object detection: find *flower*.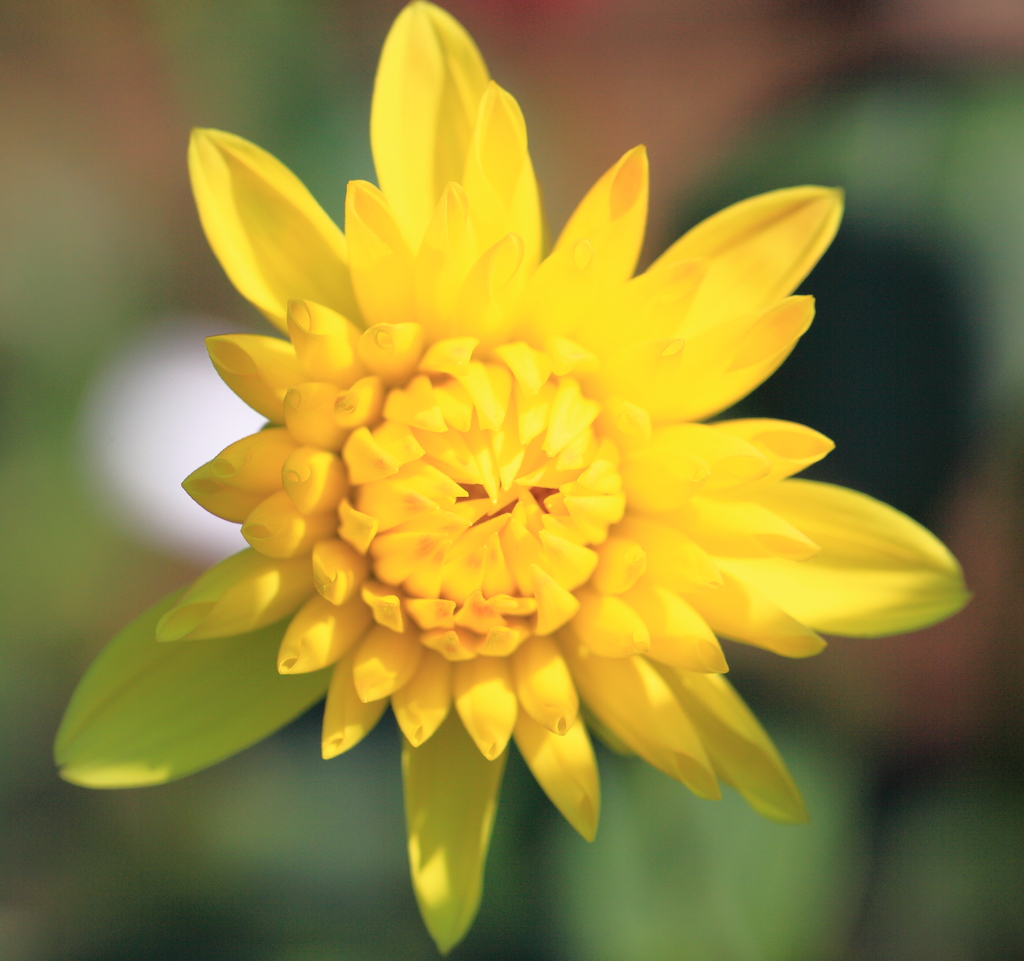
bbox=(122, 72, 891, 876).
